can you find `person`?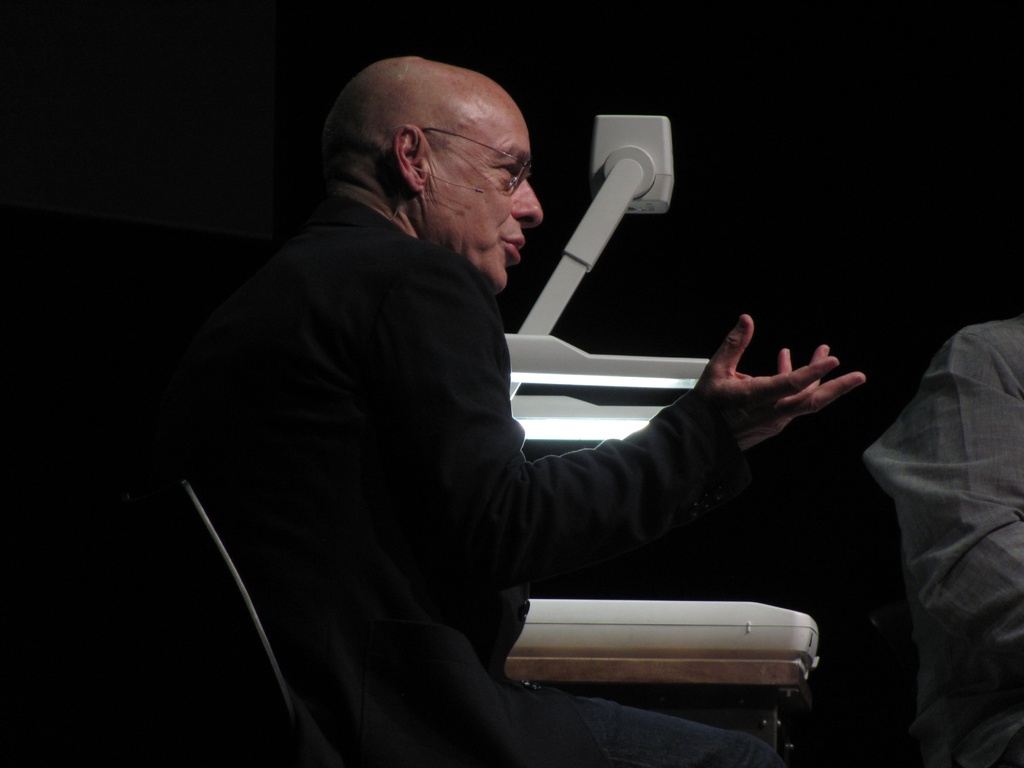
Yes, bounding box: x1=856, y1=314, x2=1023, y2=764.
